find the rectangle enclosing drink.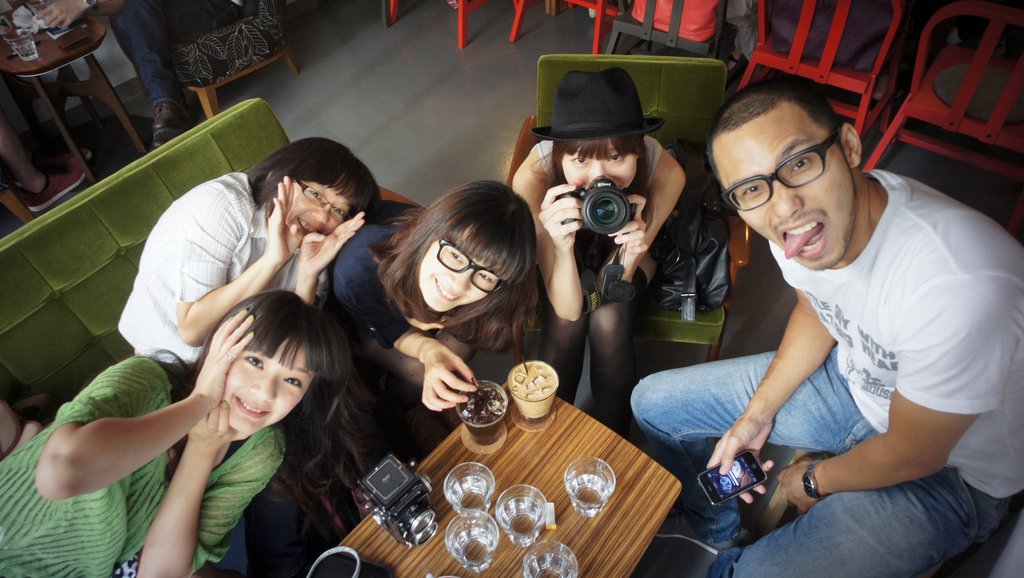
(11, 38, 37, 63).
